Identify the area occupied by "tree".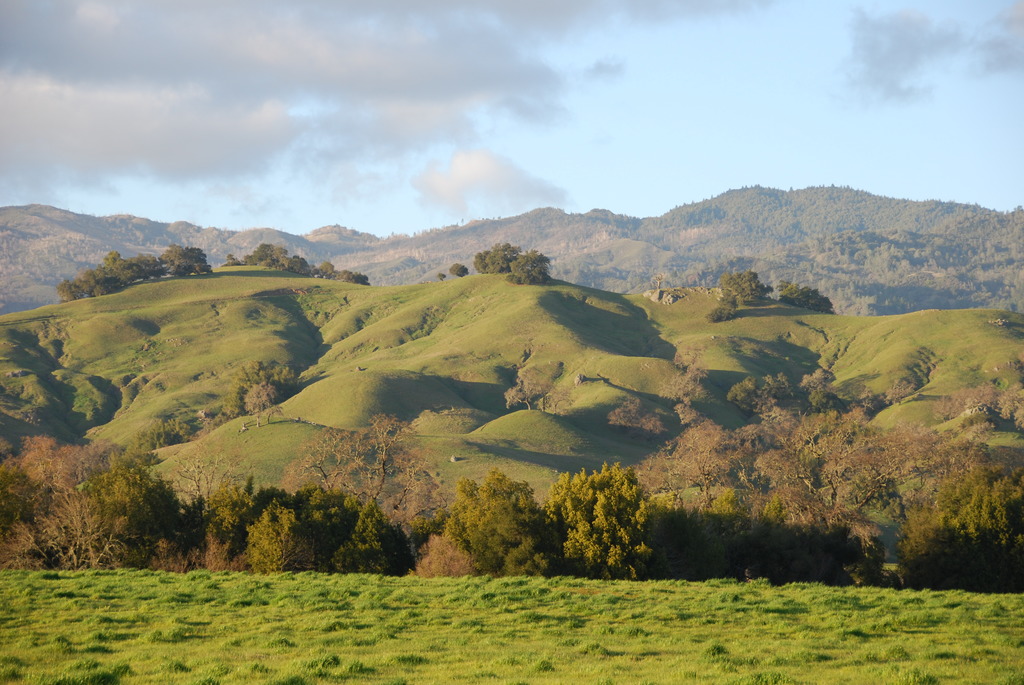
Area: (x1=282, y1=413, x2=450, y2=555).
